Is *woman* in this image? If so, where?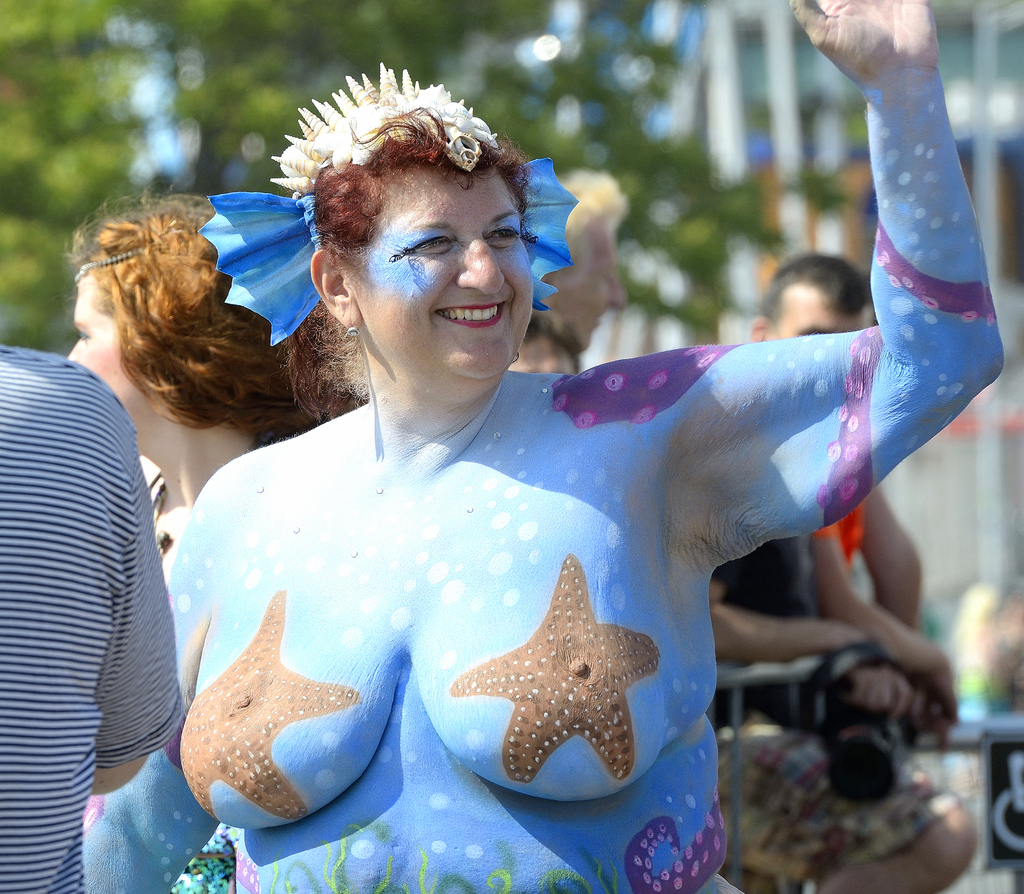
Yes, at <box>72,183,383,582</box>.
